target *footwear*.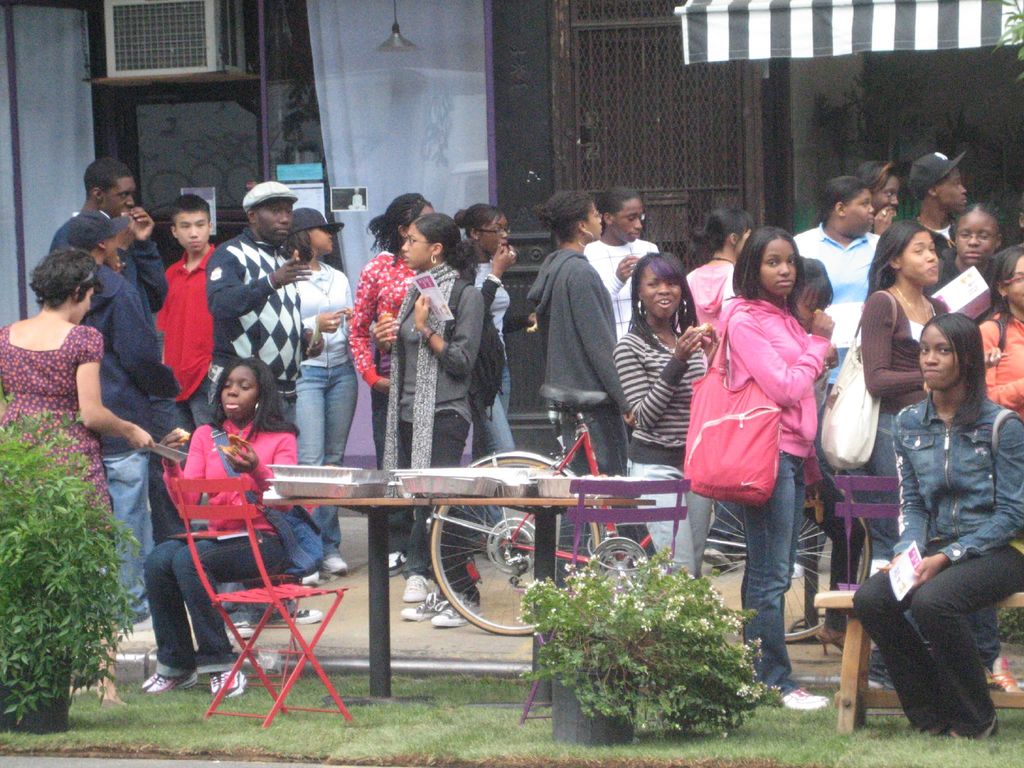
Target region: [221, 618, 257, 641].
